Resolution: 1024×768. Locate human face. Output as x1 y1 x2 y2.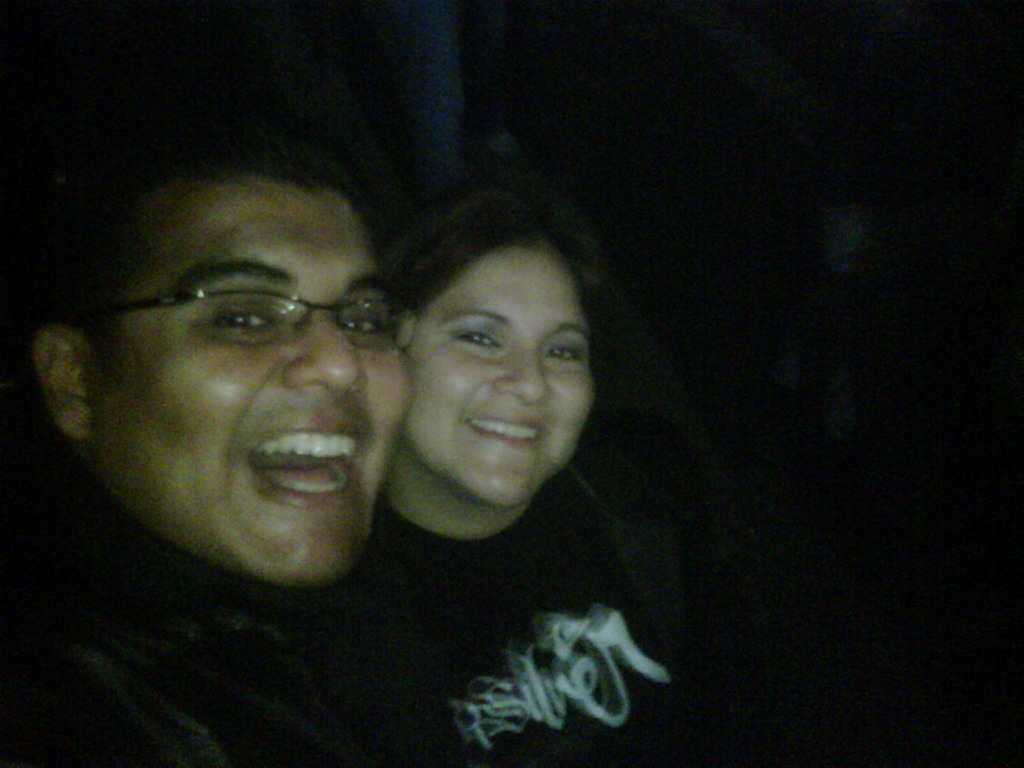
86 182 414 586.
